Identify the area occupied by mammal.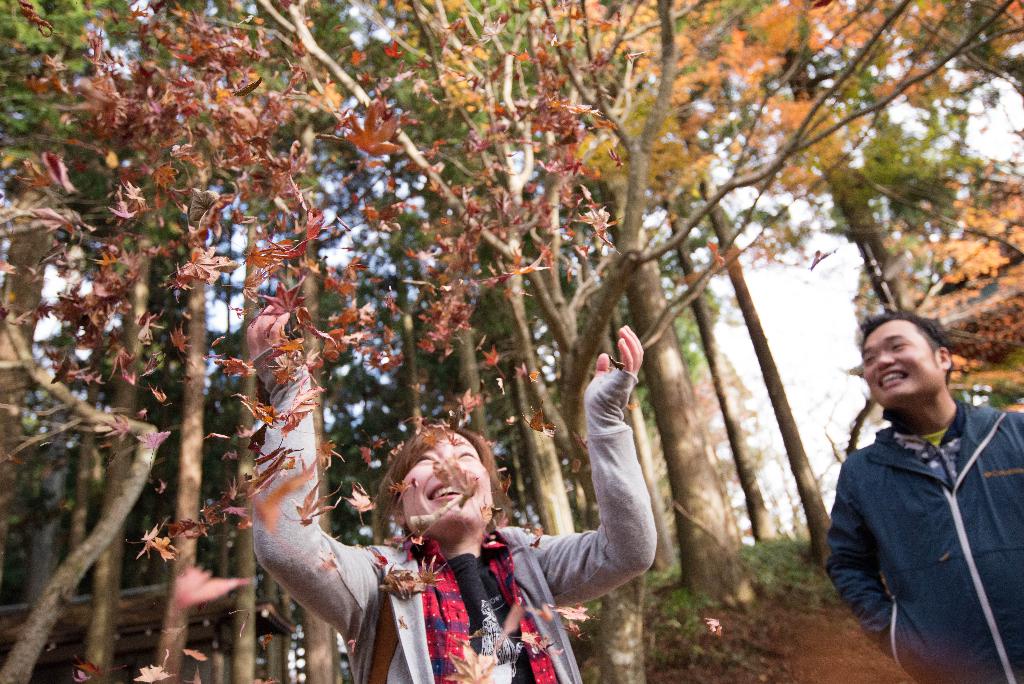
Area: Rect(826, 325, 1023, 668).
